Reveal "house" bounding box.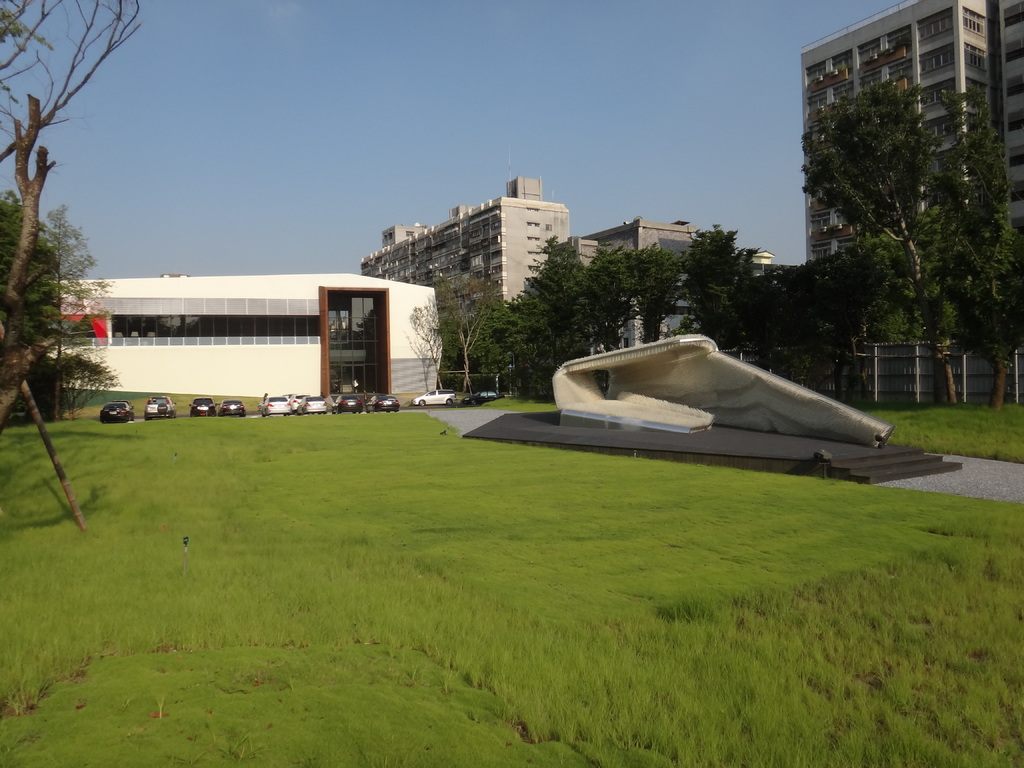
Revealed: [737, 6, 1023, 425].
